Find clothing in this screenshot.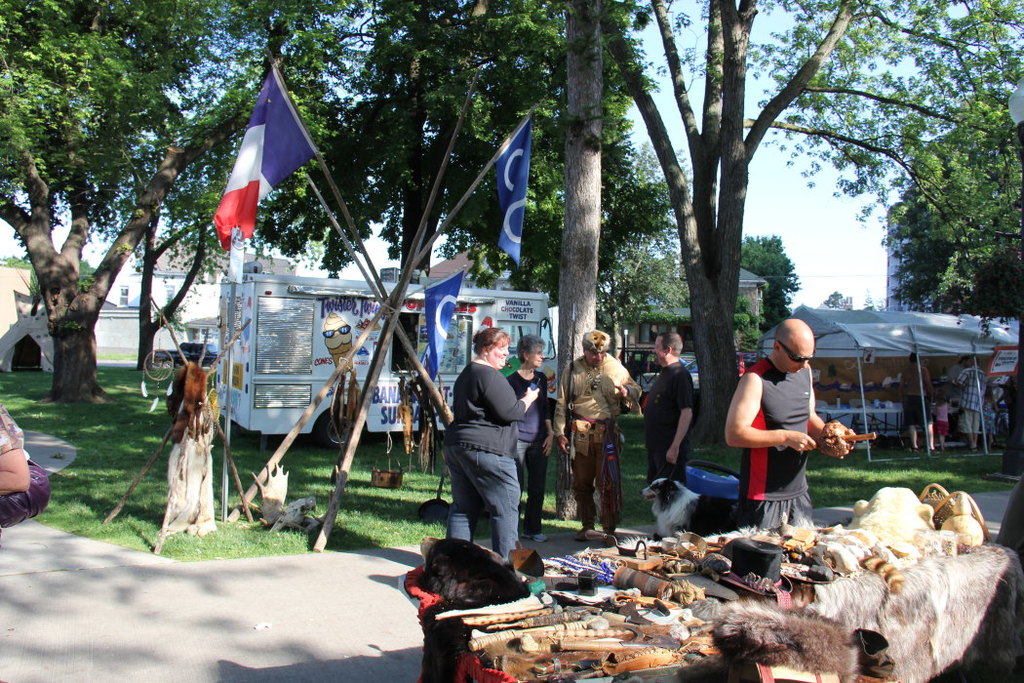
The bounding box for clothing is <region>446, 361, 529, 561</region>.
